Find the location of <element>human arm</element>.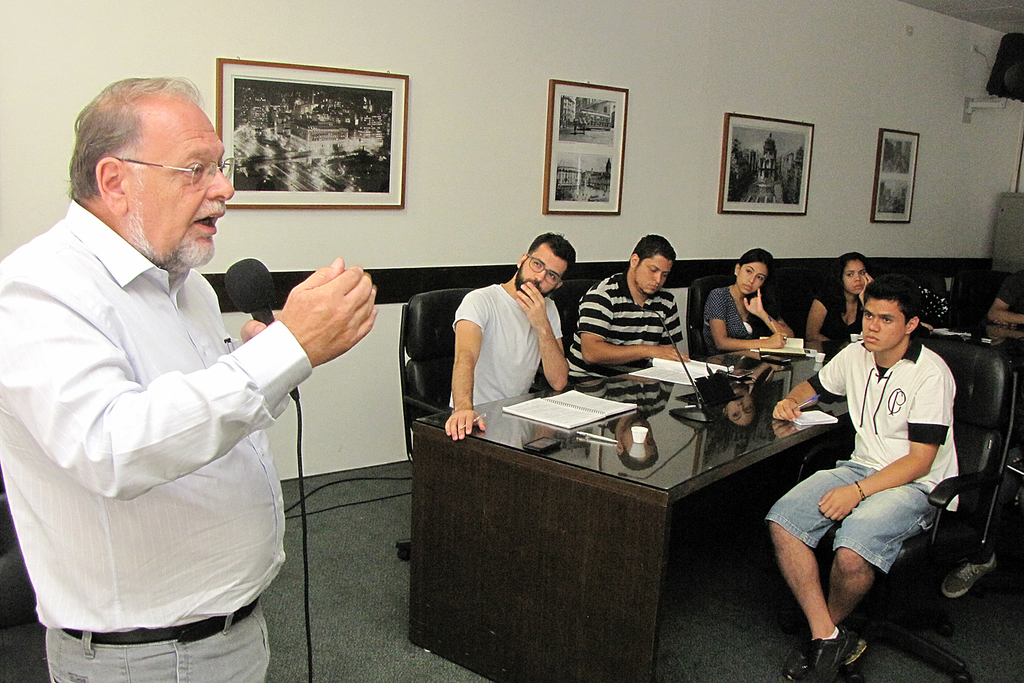
Location: (773, 340, 859, 423).
